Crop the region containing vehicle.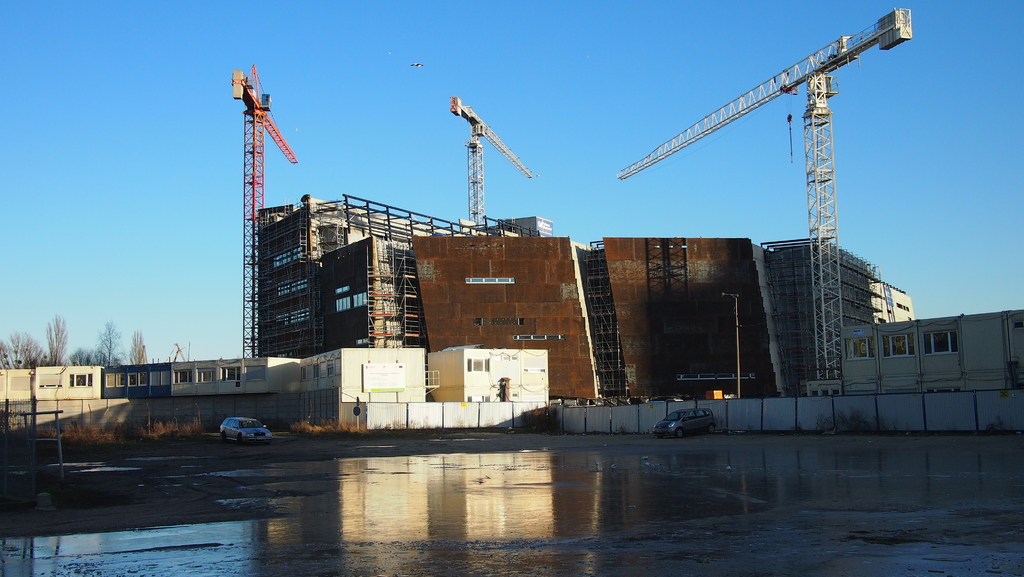
Crop region: [left=218, top=414, right=276, bottom=446].
